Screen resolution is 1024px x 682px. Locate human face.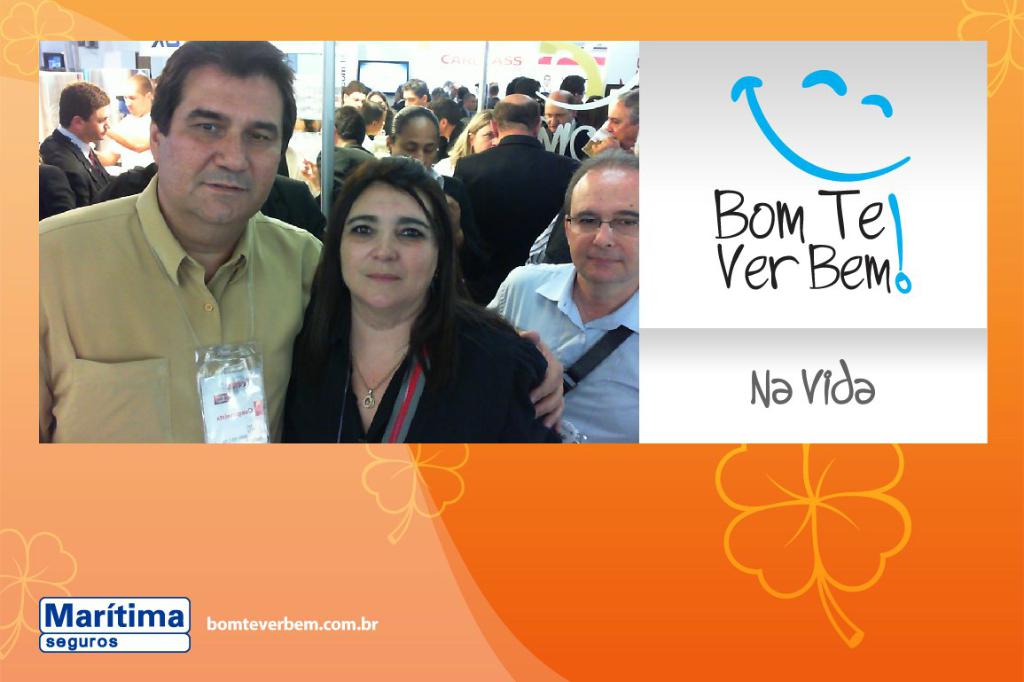
Rect(341, 190, 444, 313).
